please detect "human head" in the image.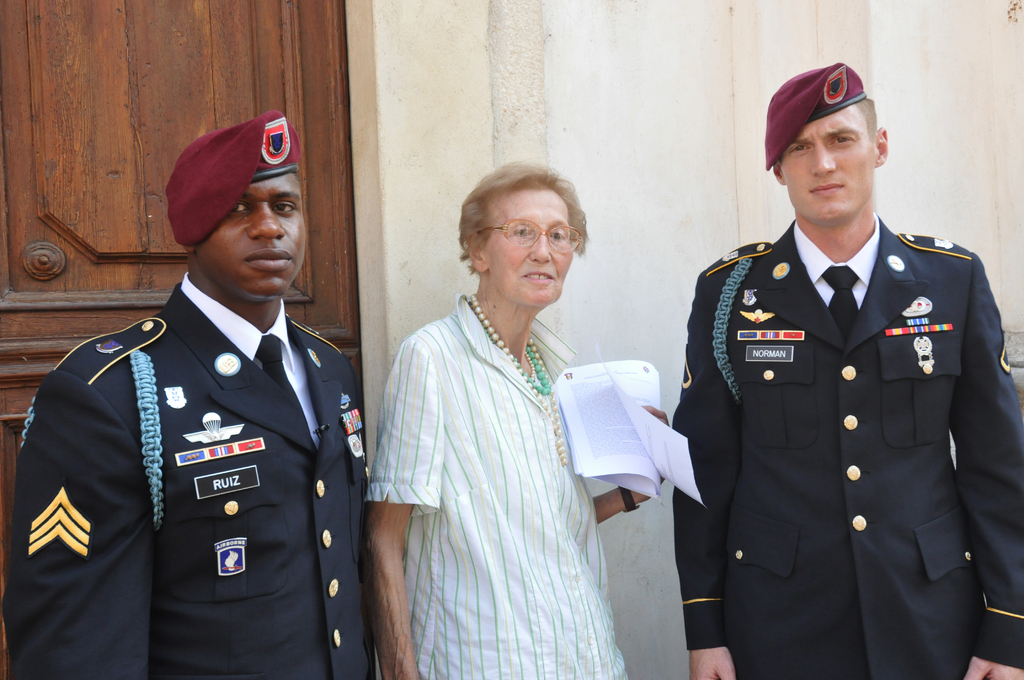
bbox=[458, 170, 579, 310].
